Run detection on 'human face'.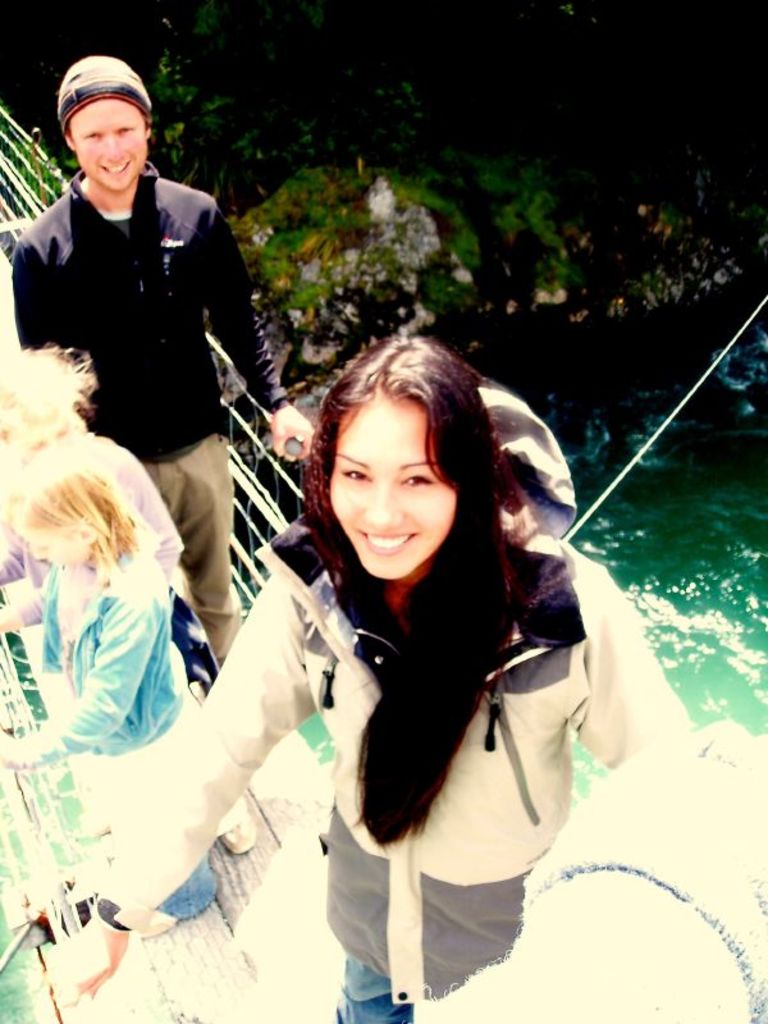
Result: left=67, top=96, right=148, bottom=195.
